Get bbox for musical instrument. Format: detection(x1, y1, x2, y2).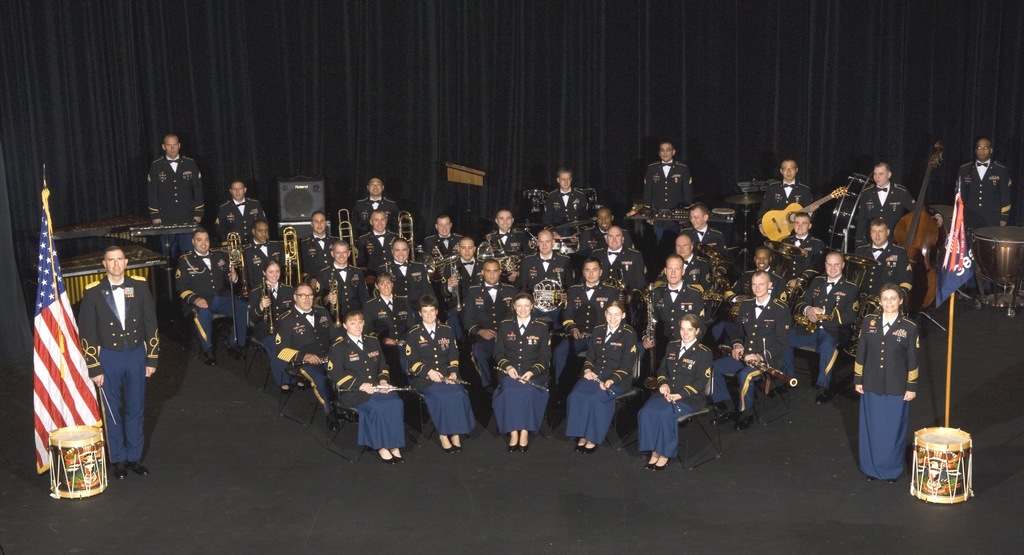
detection(763, 237, 805, 277).
